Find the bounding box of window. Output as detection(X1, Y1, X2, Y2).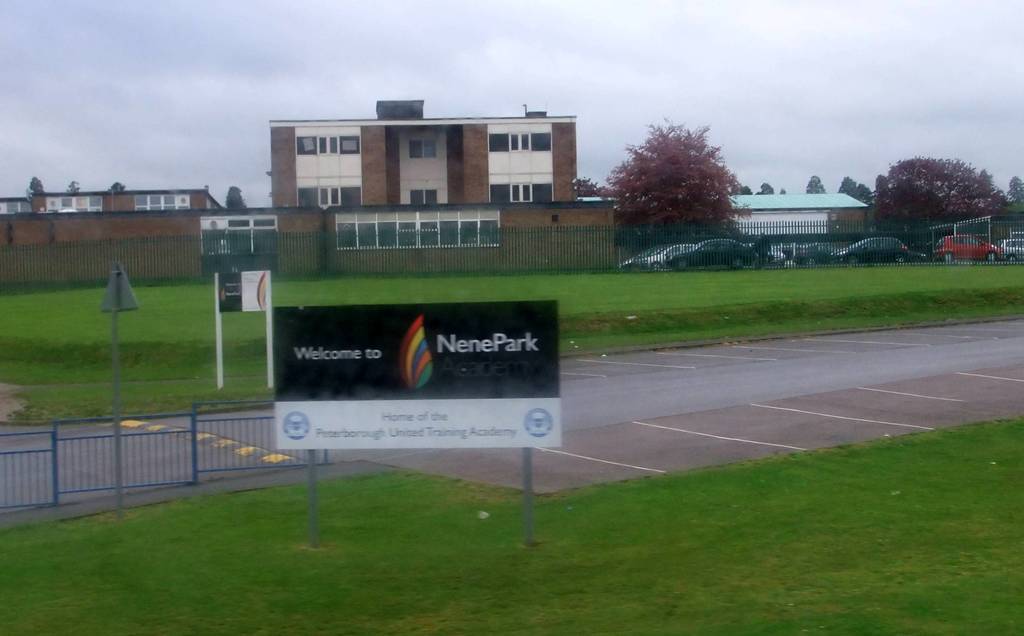
detection(409, 189, 438, 207).
